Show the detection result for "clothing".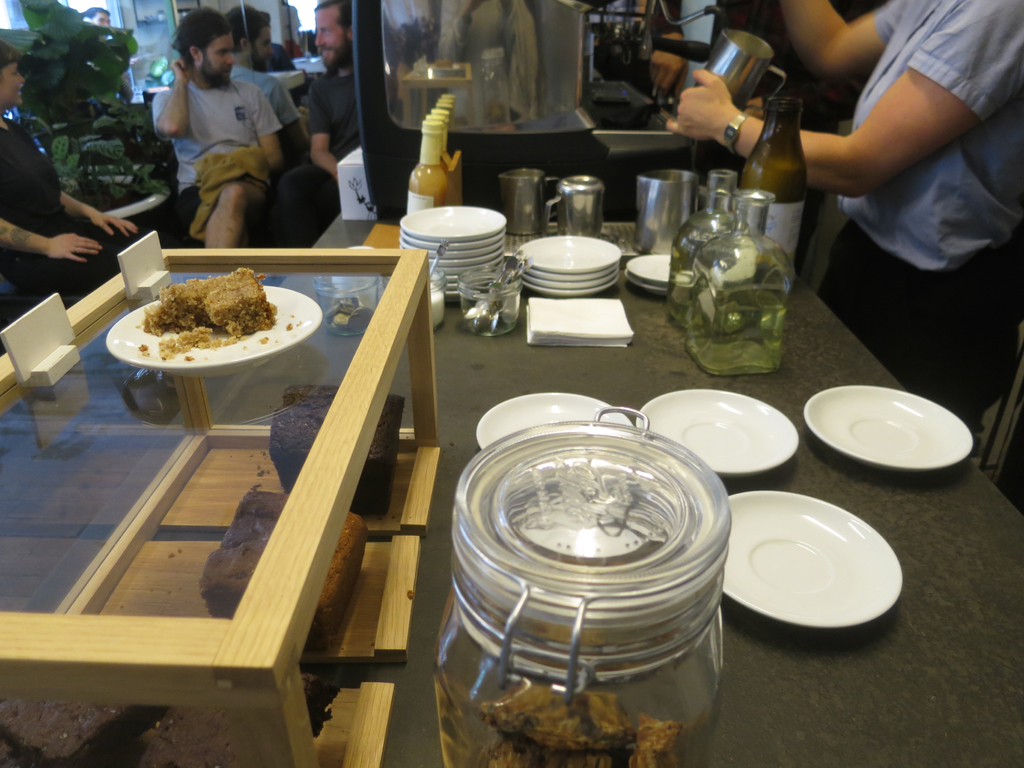
[153, 87, 285, 235].
